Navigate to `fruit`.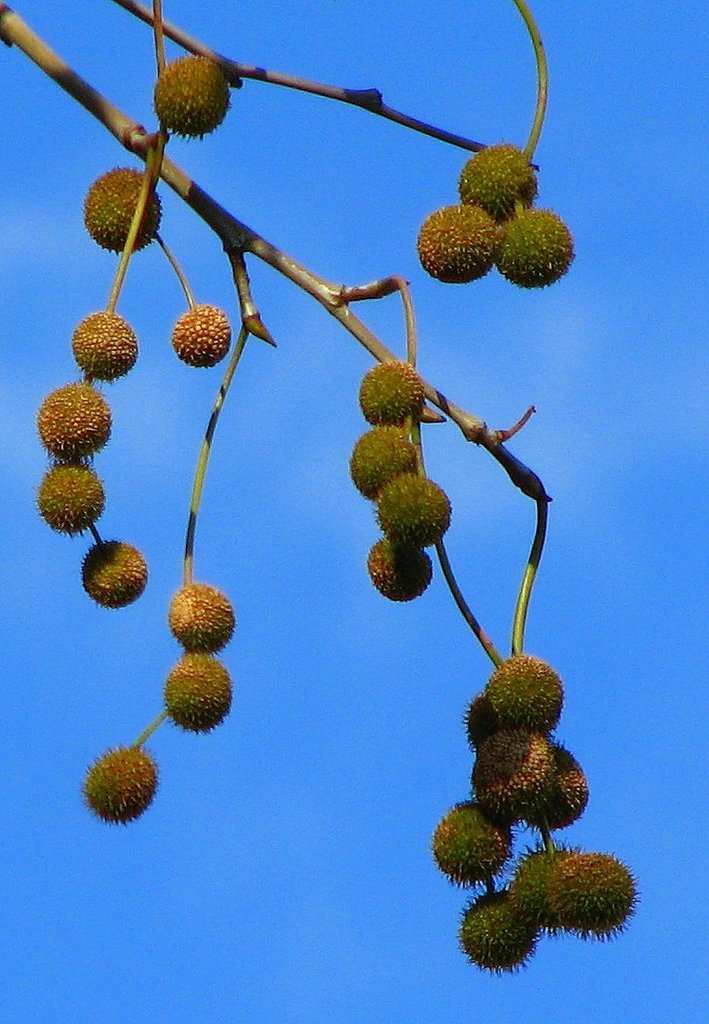
Navigation target: [x1=148, y1=43, x2=228, y2=128].
